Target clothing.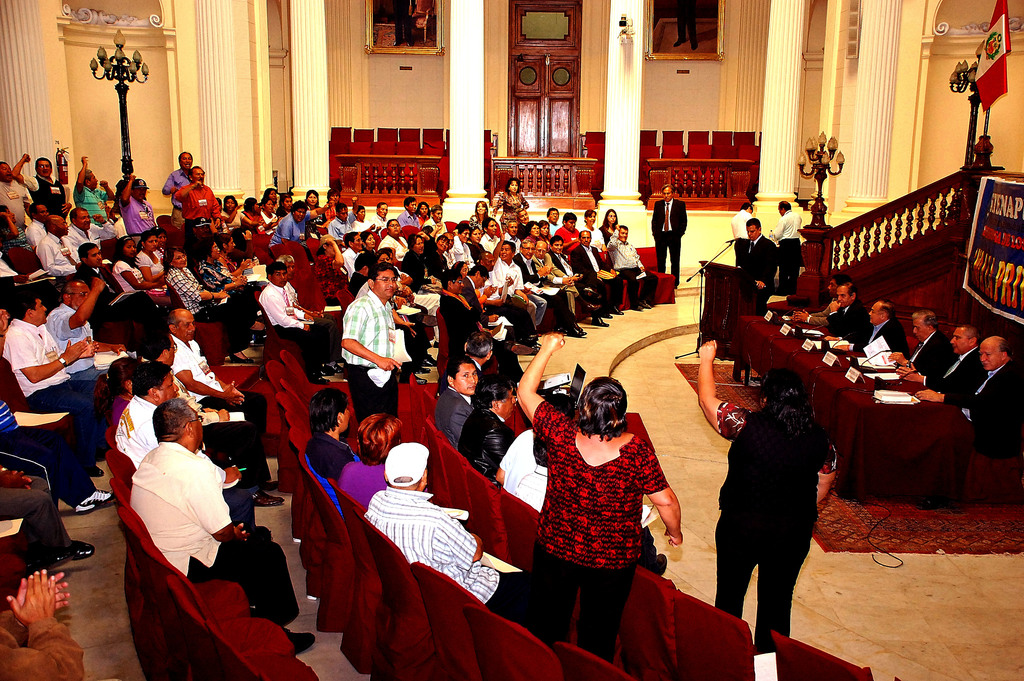
Target region: 350 267 369 294.
